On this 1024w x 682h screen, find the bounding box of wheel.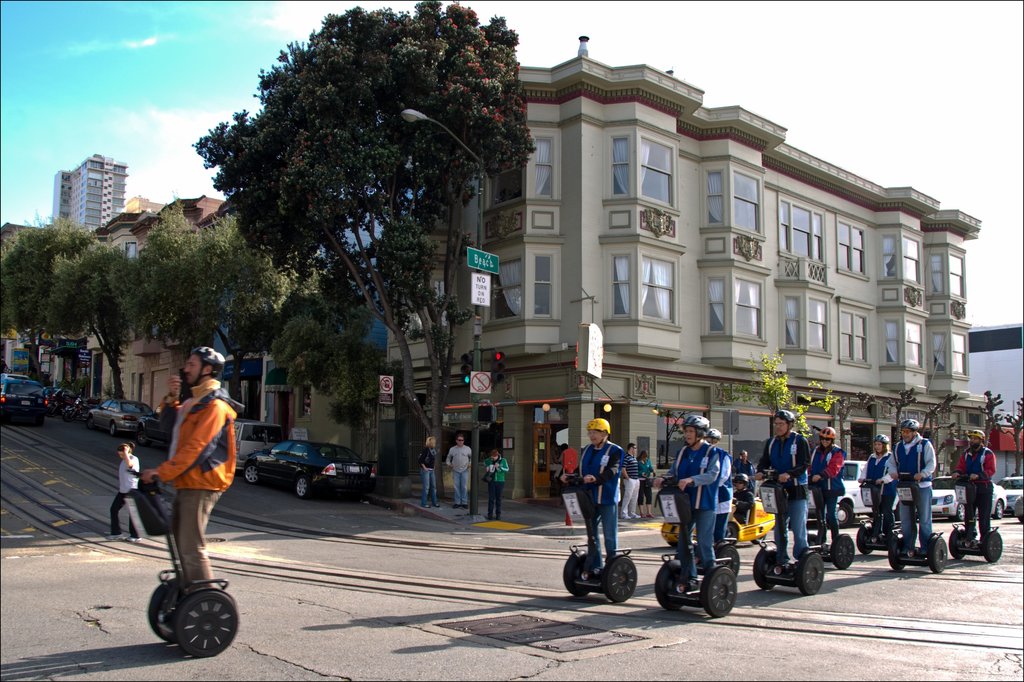
Bounding box: locate(132, 430, 147, 444).
